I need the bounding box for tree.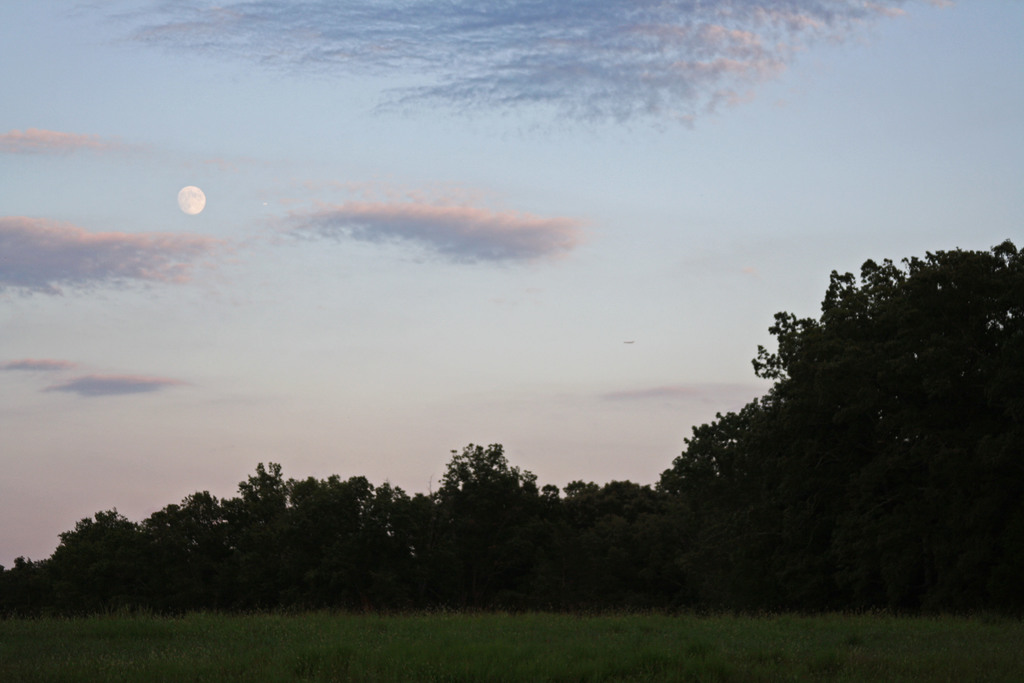
Here it is: 273 472 436 620.
